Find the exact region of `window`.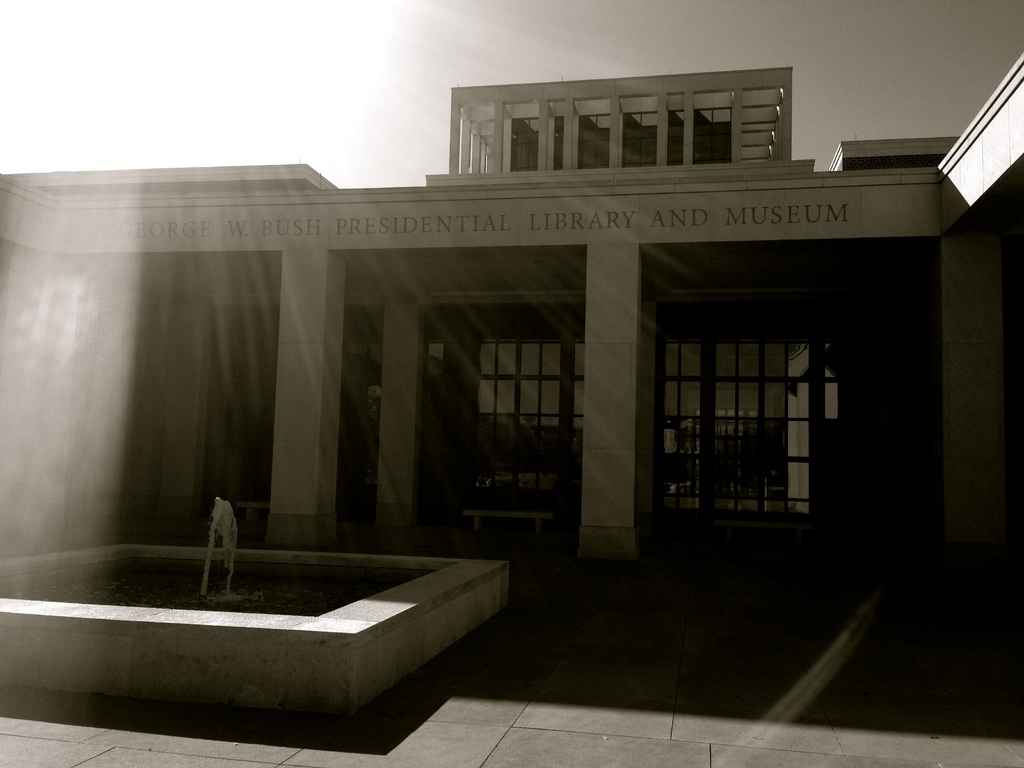
Exact region: rect(668, 109, 680, 167).
